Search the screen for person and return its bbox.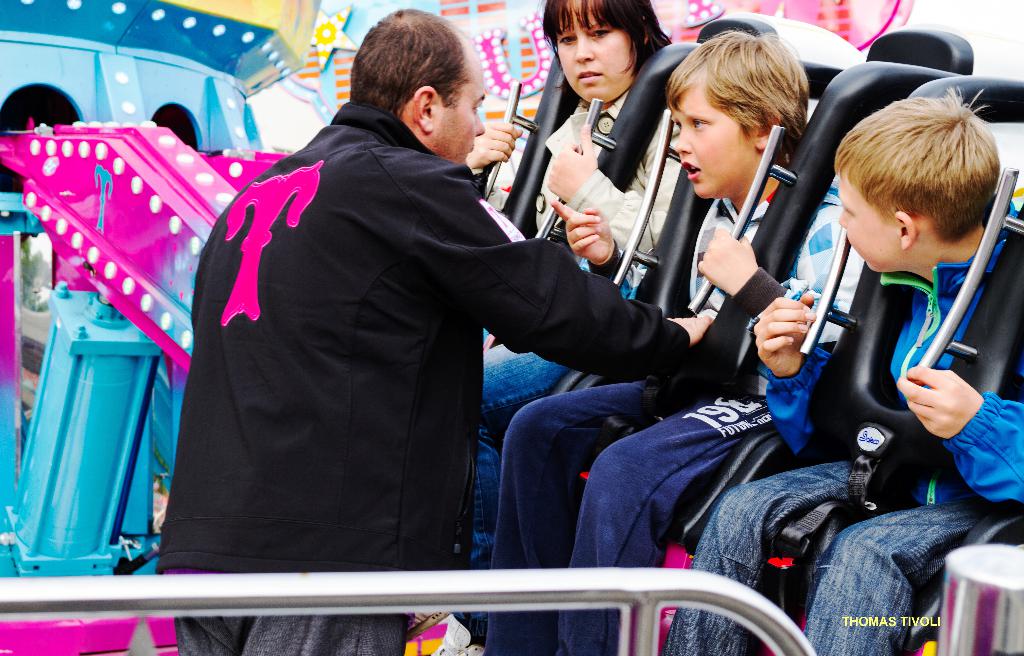
Found: 441,0,675,618.
